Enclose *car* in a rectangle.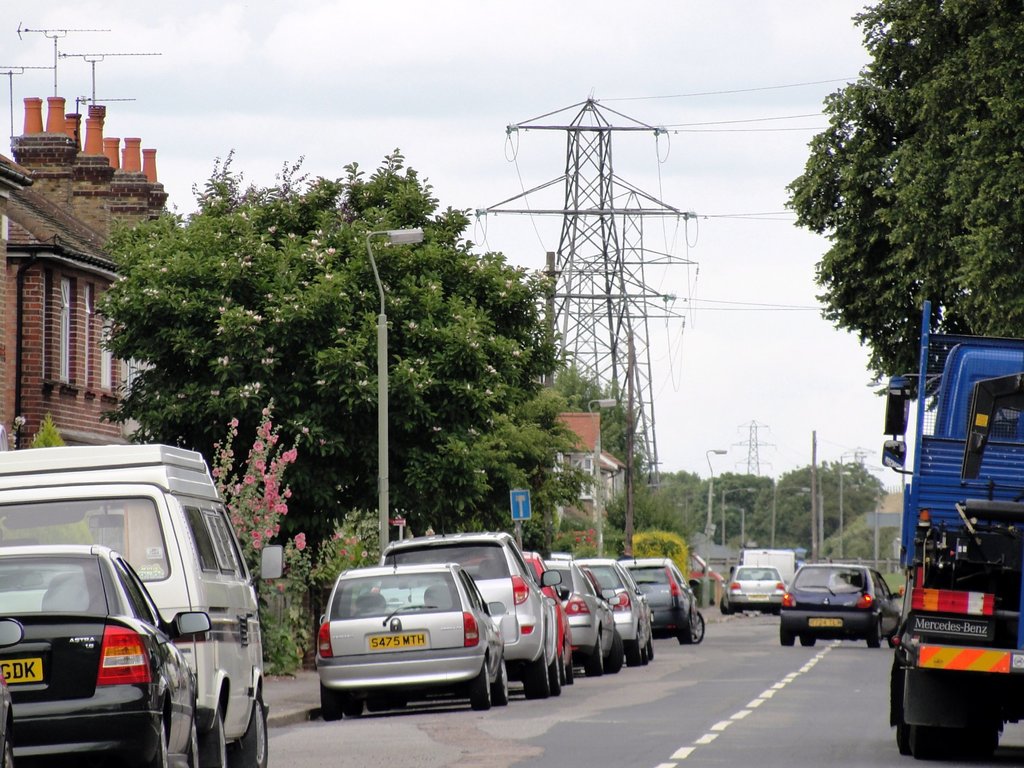
<box>0,547,214,767</box>.
